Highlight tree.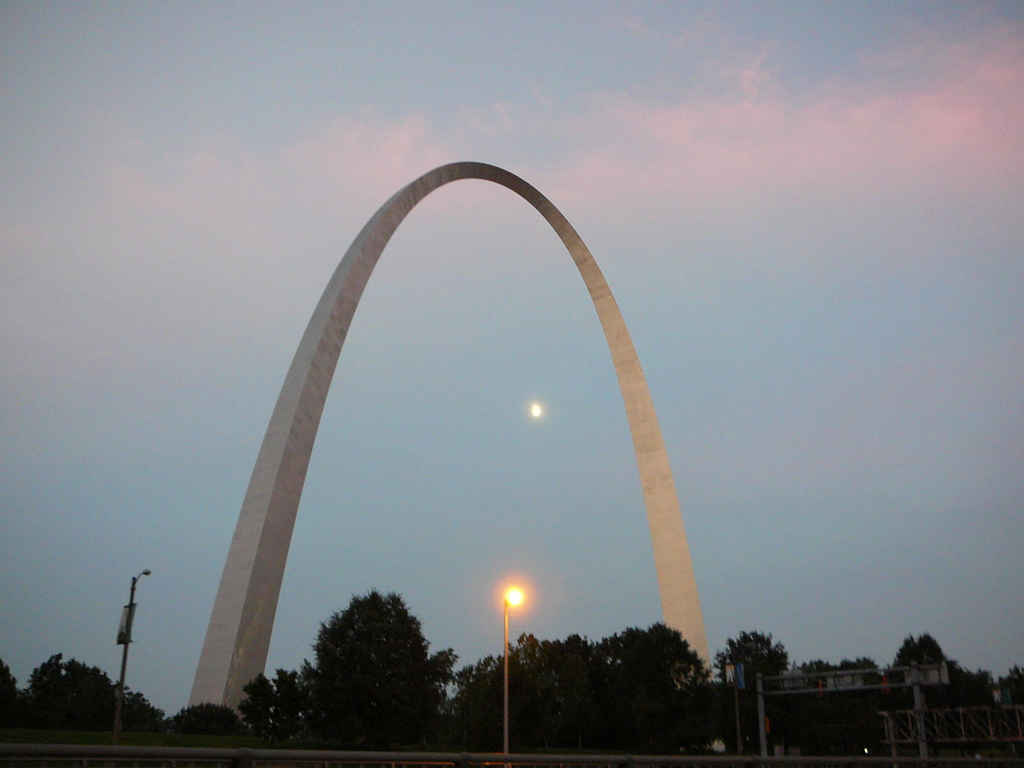
Highlighted region: (883, 636, 956, 675).
